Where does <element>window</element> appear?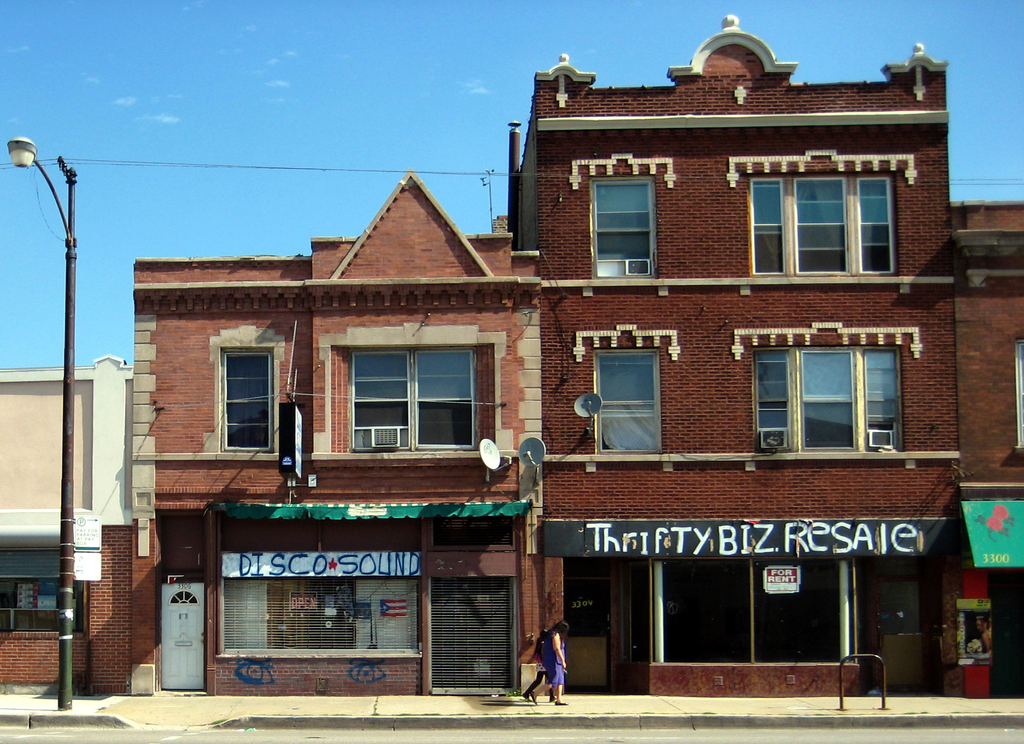
Appears at box=[595, 351, 660, 453].
